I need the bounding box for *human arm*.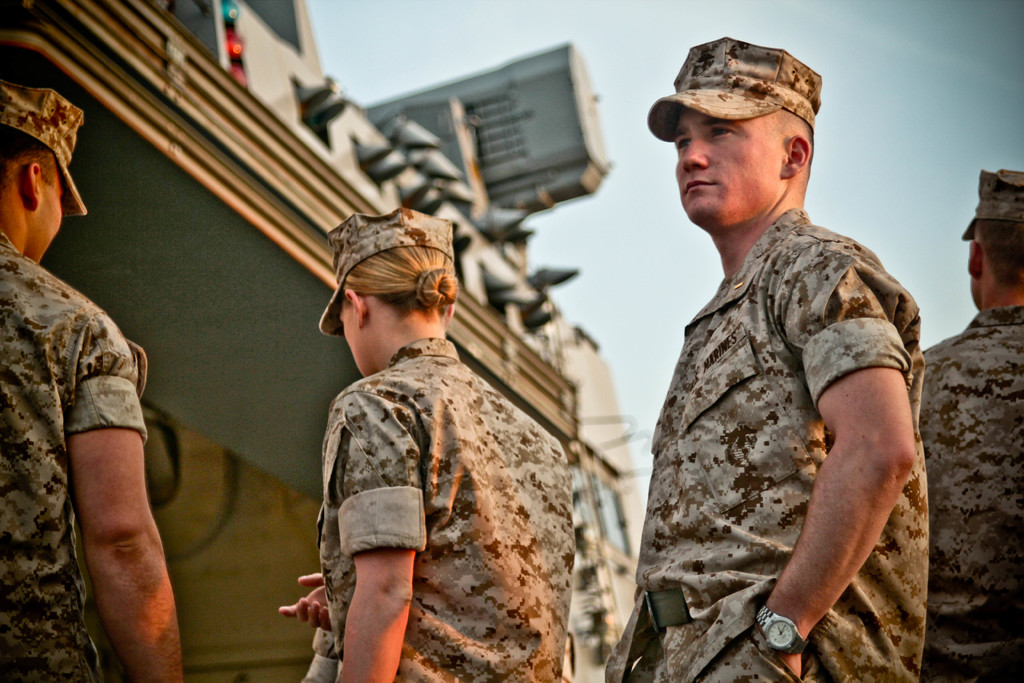
Here it is: (748,218,927,682).
